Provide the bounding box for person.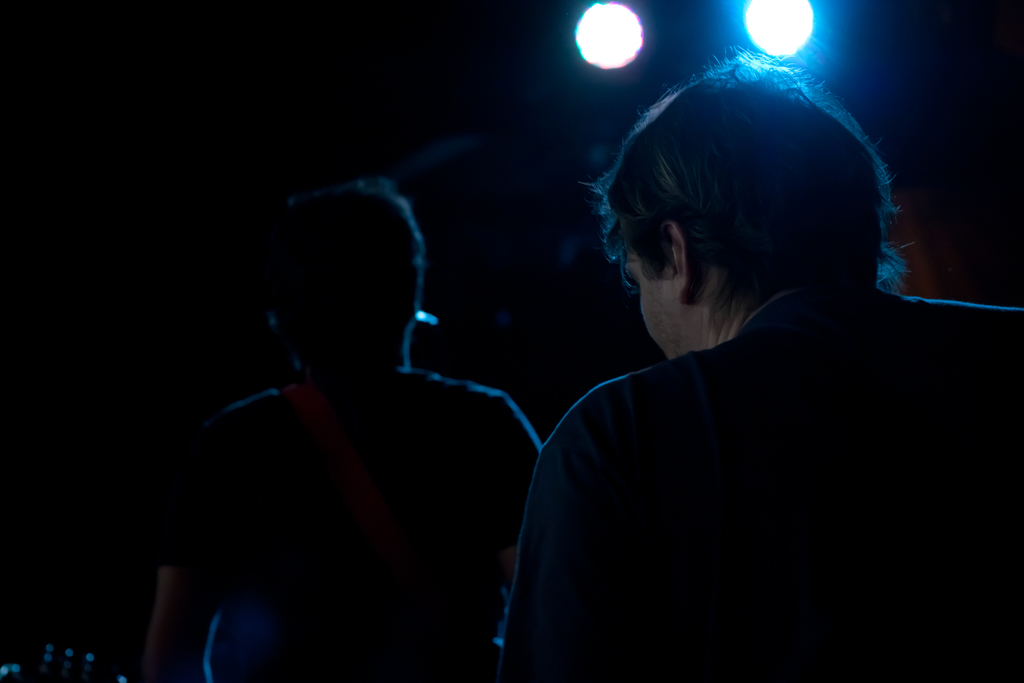
crop(145, 171, 543, 682).
